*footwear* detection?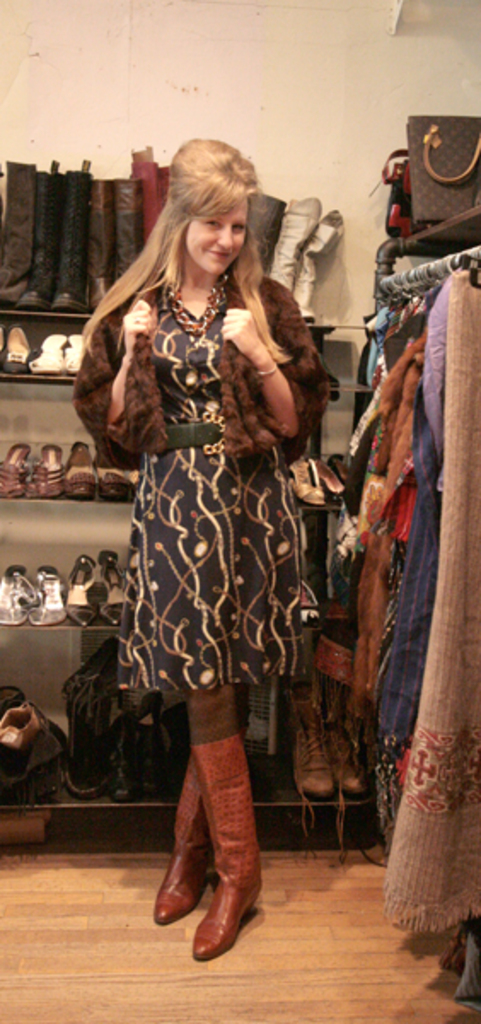
{"left": 287, "top": 449, "right": 324, "bottom": 519}
